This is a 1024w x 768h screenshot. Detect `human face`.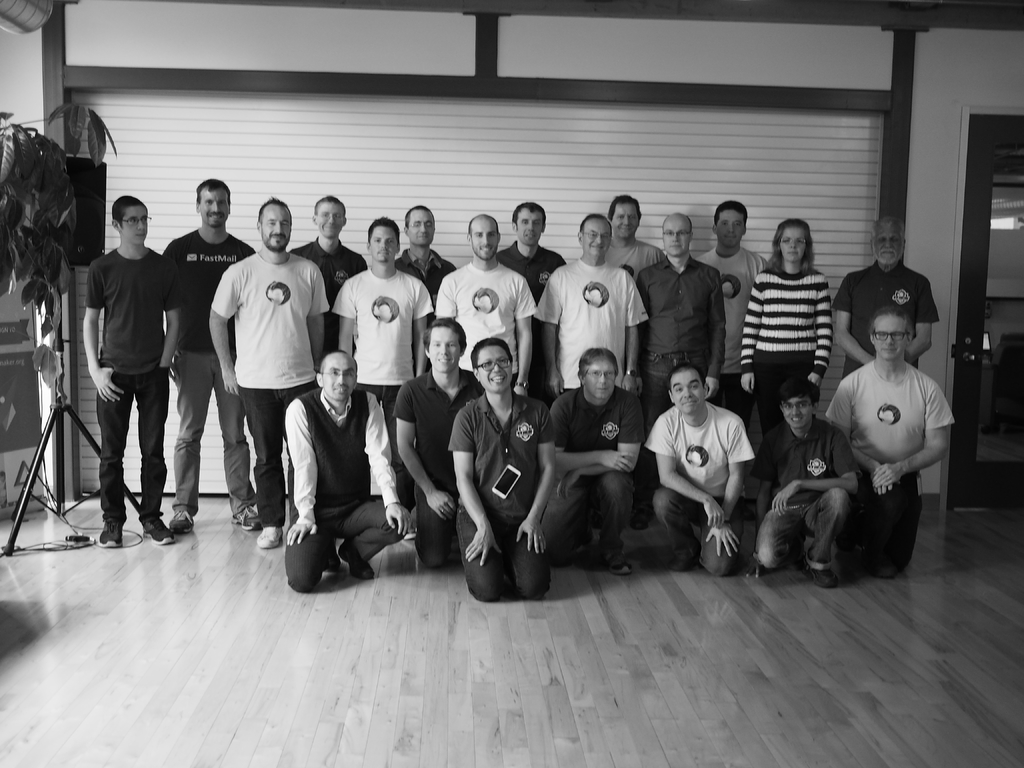
l=583, t=358, r=616, b=397.
